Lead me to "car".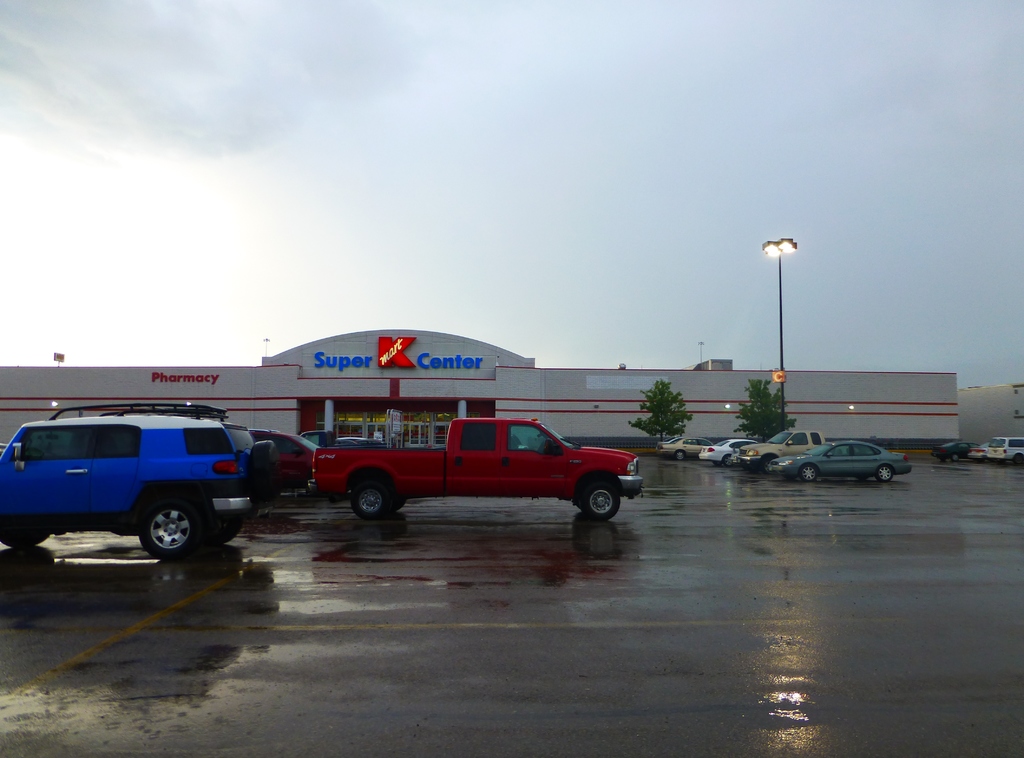
Lead to left=250, top=430, right=318, bottom=490.
